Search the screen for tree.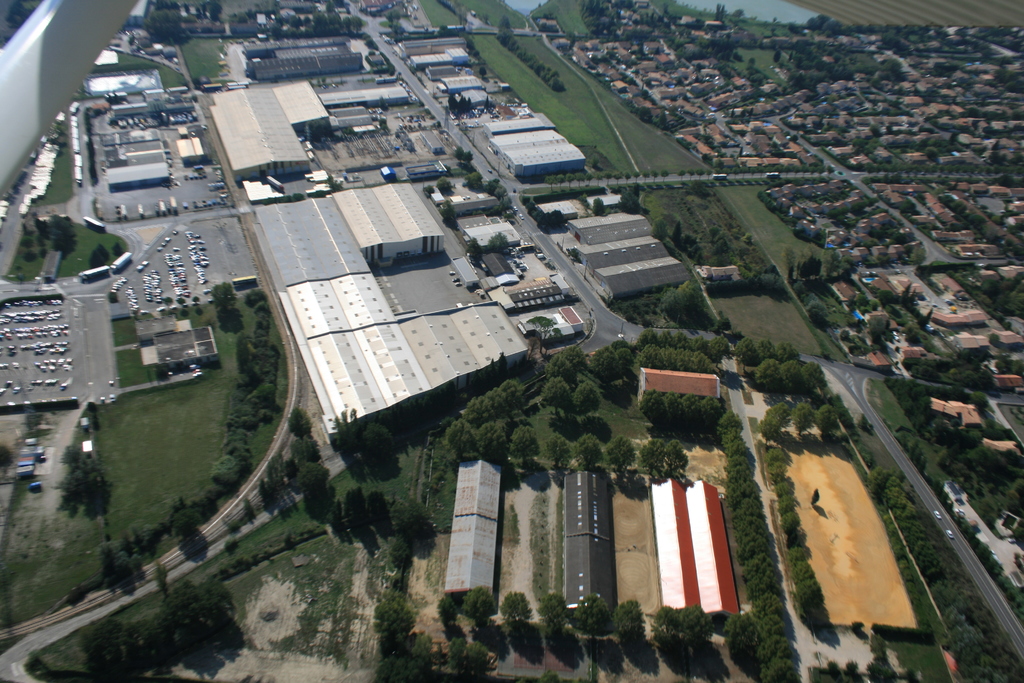
Found at pyautogui.locateOnScreen(617, 184, 641, 213).
